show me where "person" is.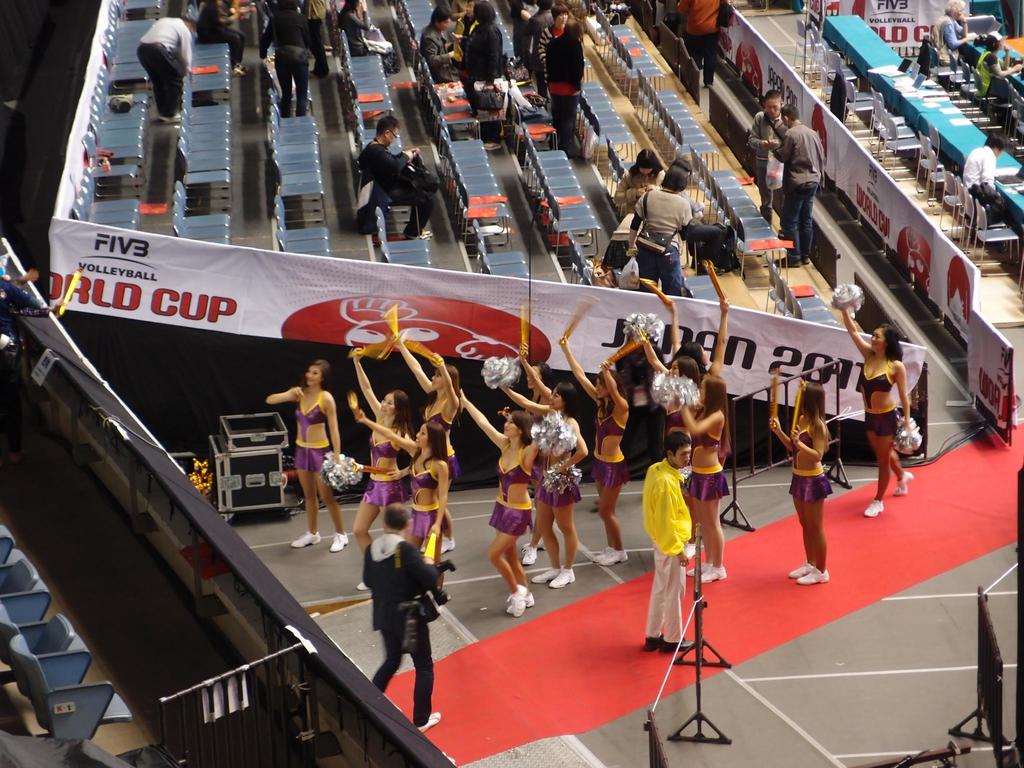
"person" is at [368, 420, 456, 605].
